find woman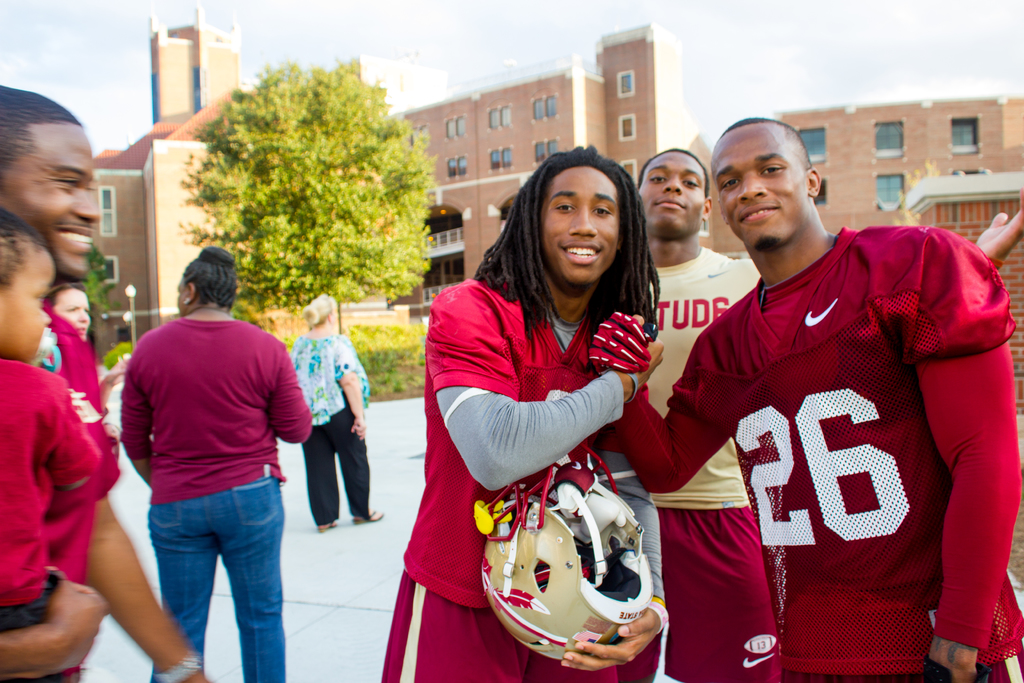
421 145 675 668
